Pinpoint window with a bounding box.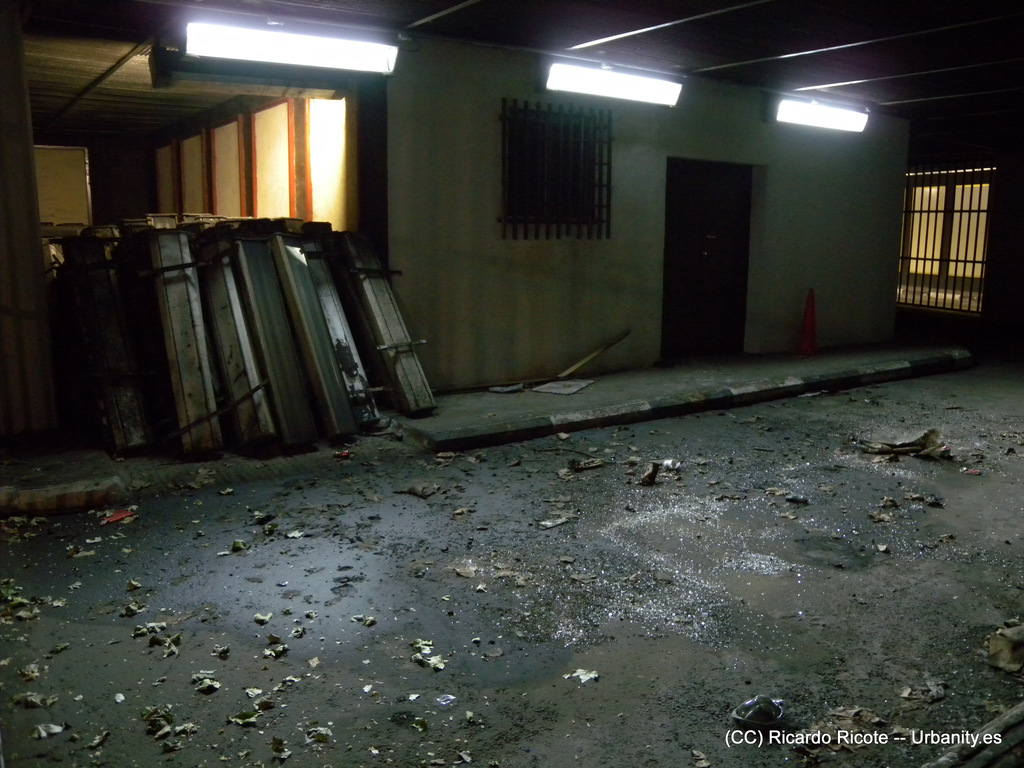
(x1=493, y1=101, x2=611, y2=234).
